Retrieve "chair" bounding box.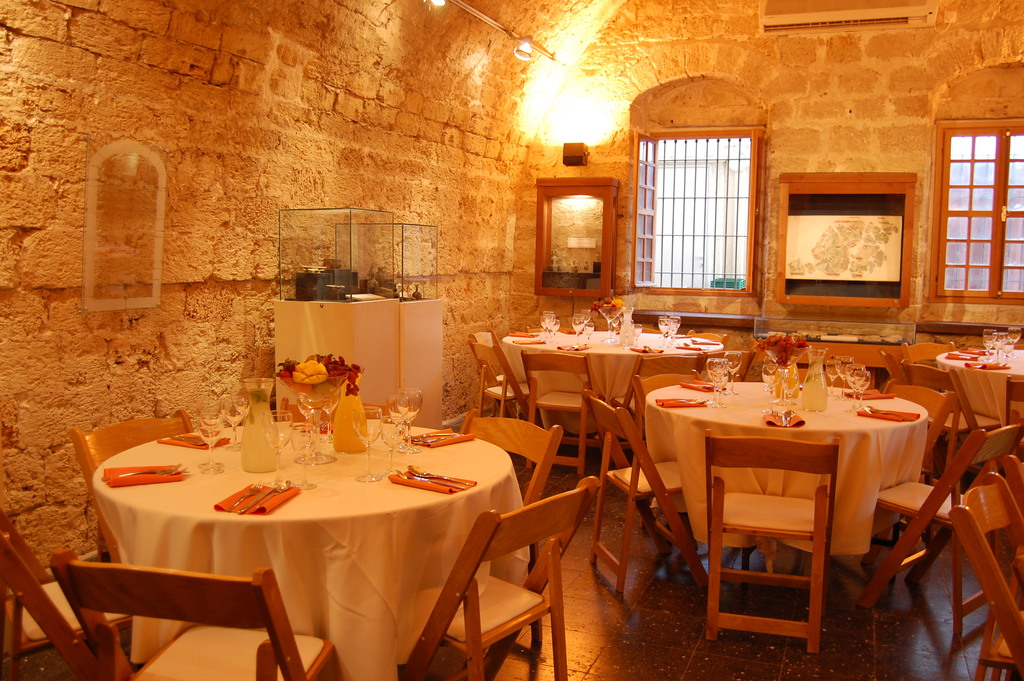
Bounding box: [left=440, top=461, right=572, bottom=675].
